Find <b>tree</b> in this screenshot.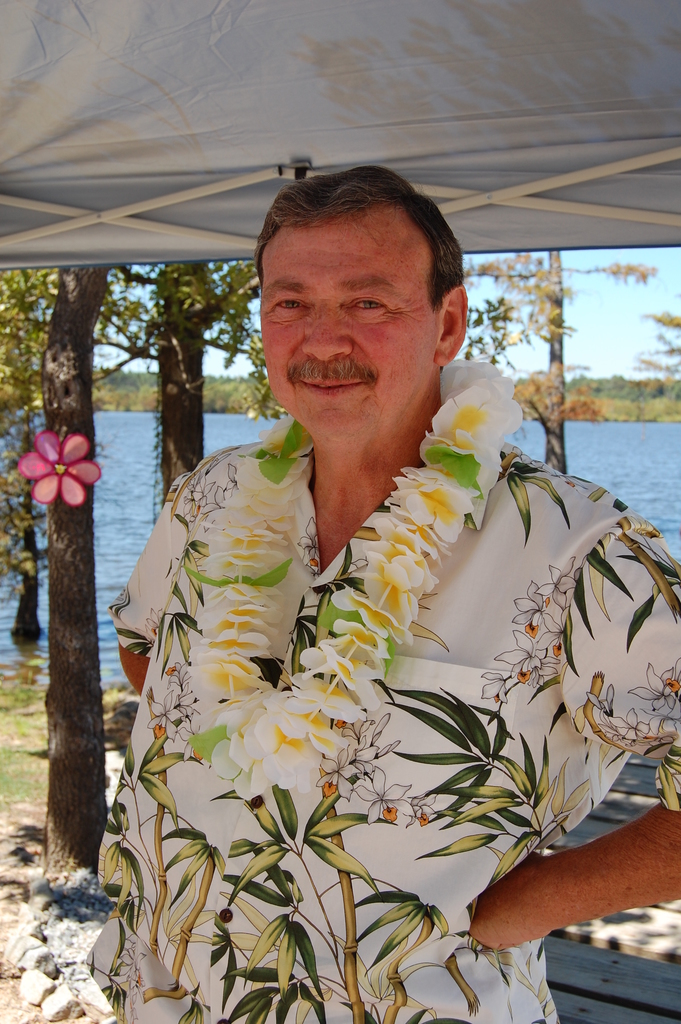
The bounding box for <b>tree</b> is <box>35,259,113,875</box>.
